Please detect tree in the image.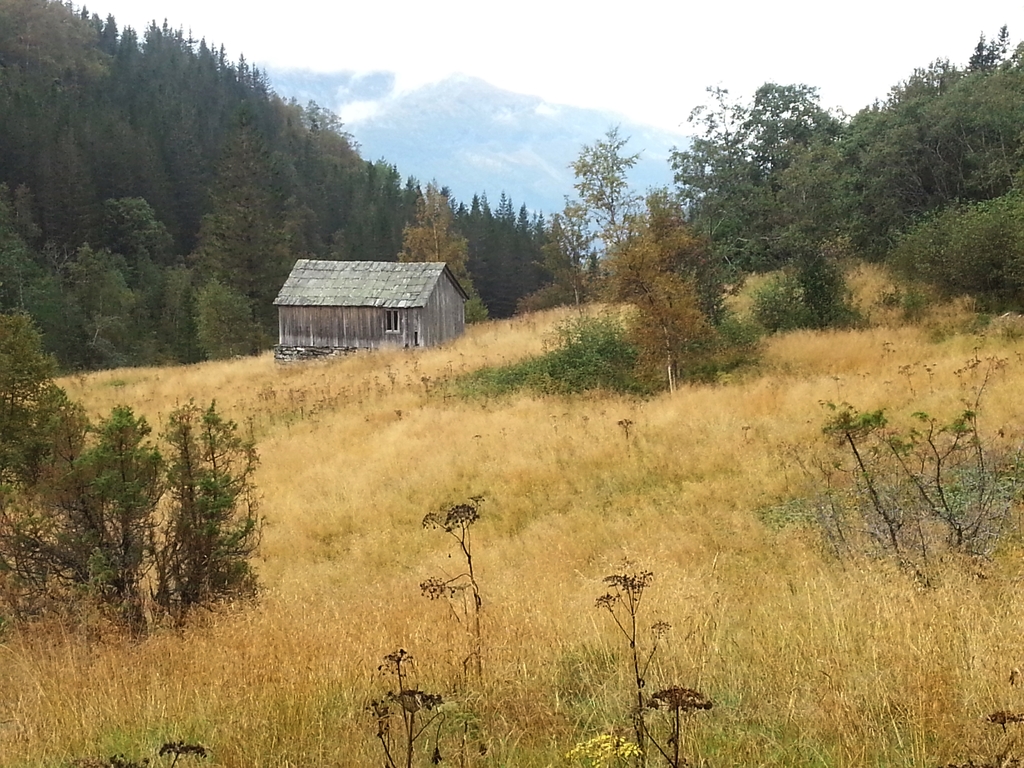
bbox=(776, 107, 841, 242).
